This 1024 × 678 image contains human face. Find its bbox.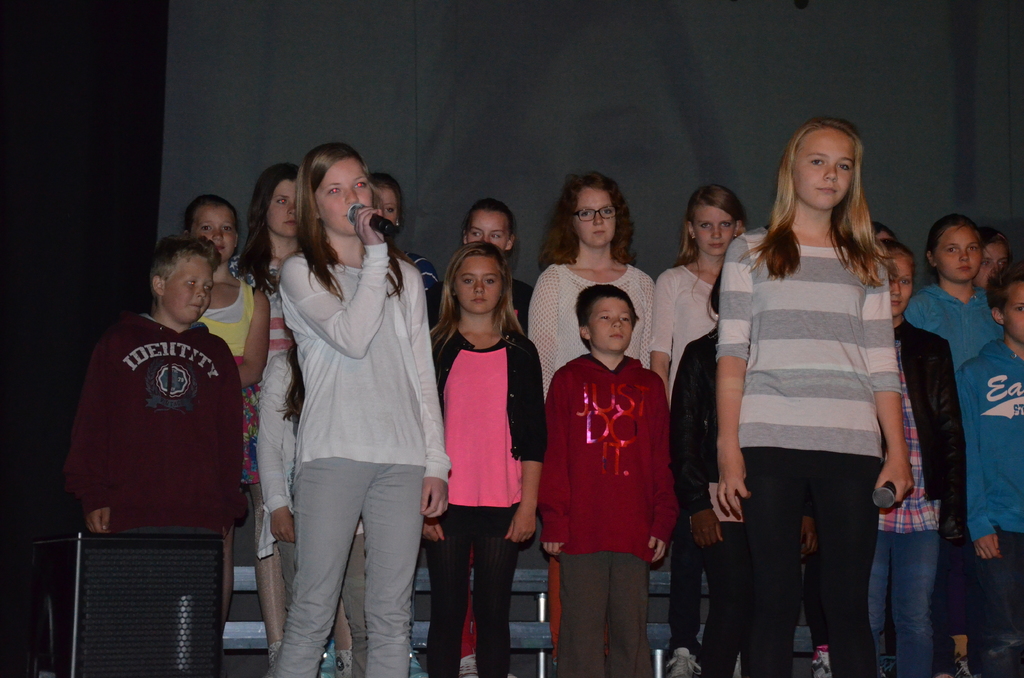
(886, 252, 913, 315).
